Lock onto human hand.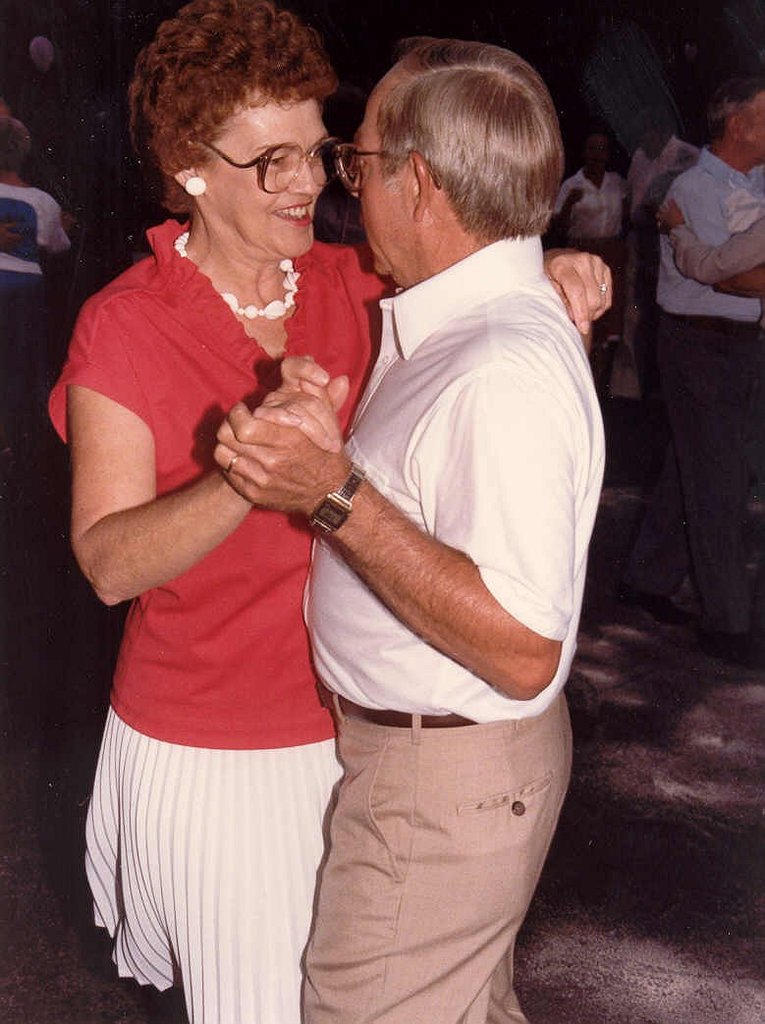
Locked: <box>566,186,585,205</box>.
